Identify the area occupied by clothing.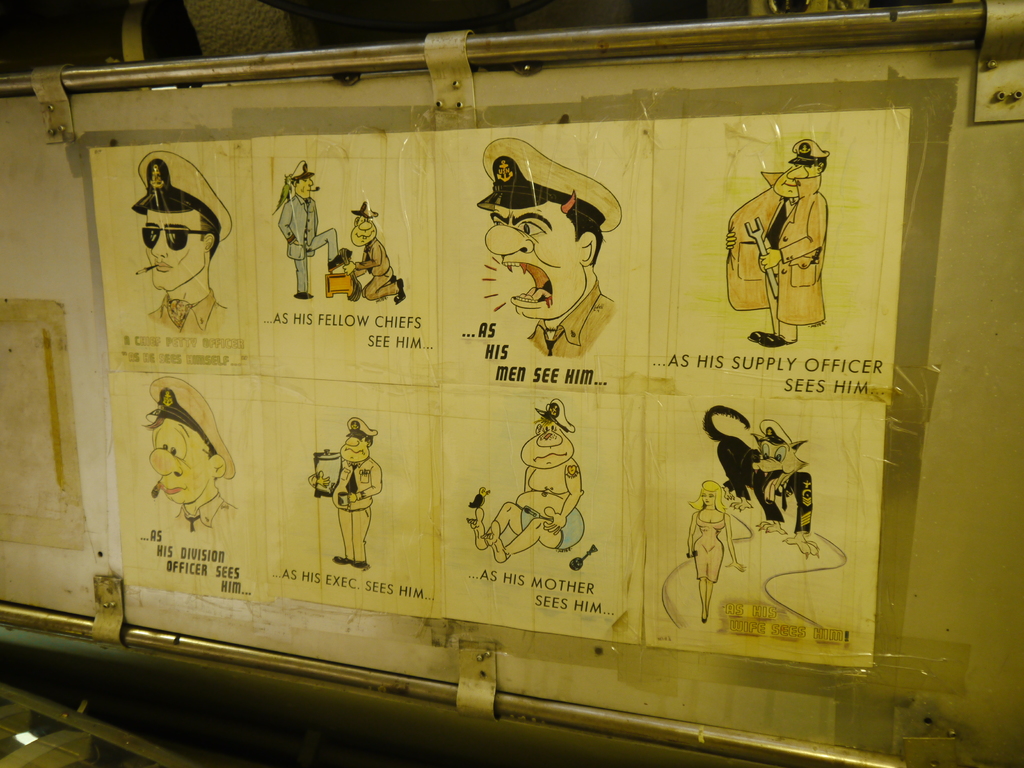
Area: x1=342 y1=513 x2=366 y2=577.
